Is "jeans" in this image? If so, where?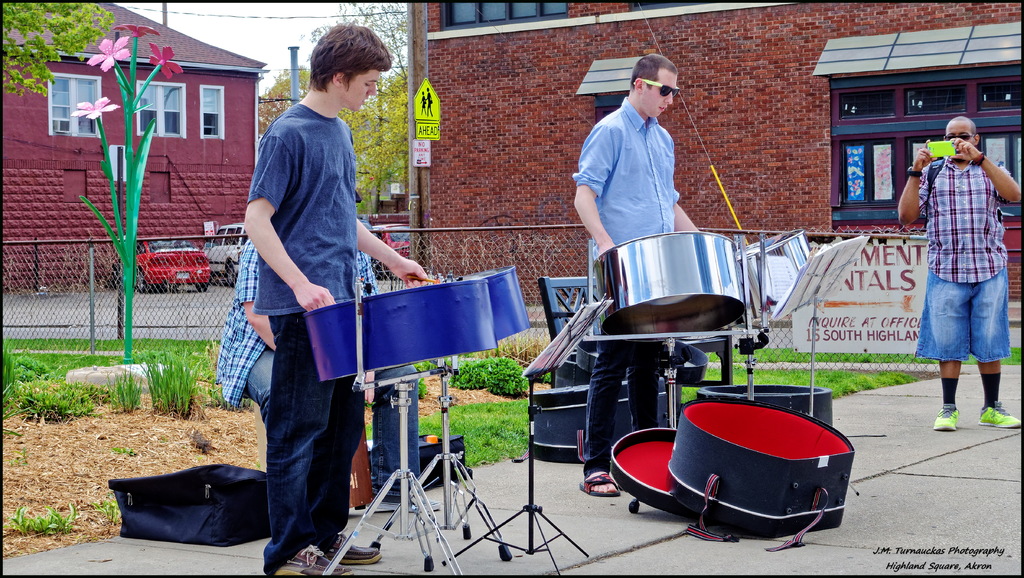
Yes, at (x1=913, y1=260, x2=1010, y2=358).
